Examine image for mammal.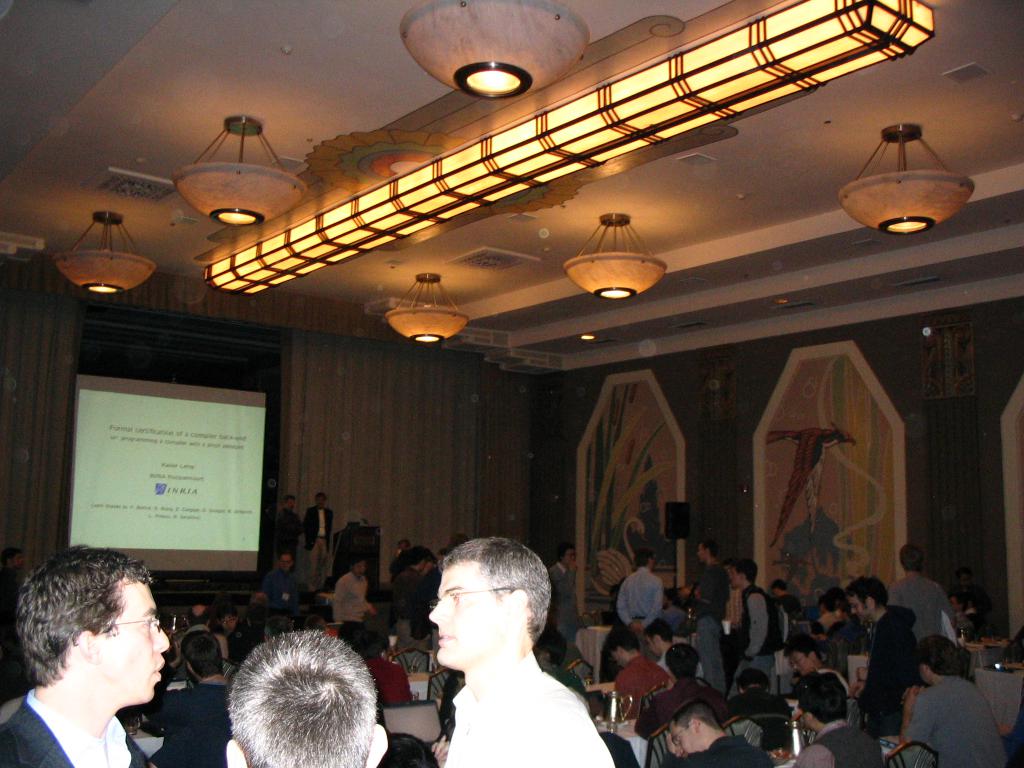
Examination result: rect(661, 701, 783, 767).
